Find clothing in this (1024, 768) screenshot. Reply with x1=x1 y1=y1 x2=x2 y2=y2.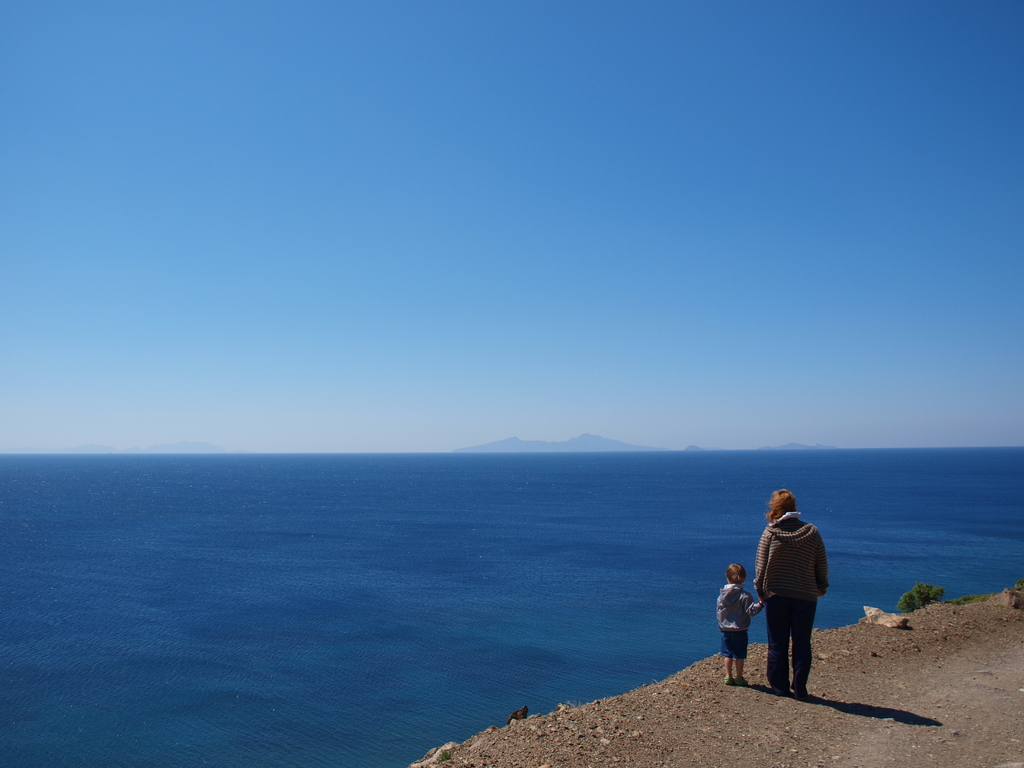
x1=757 y1=515 x2=831 y2=696.
